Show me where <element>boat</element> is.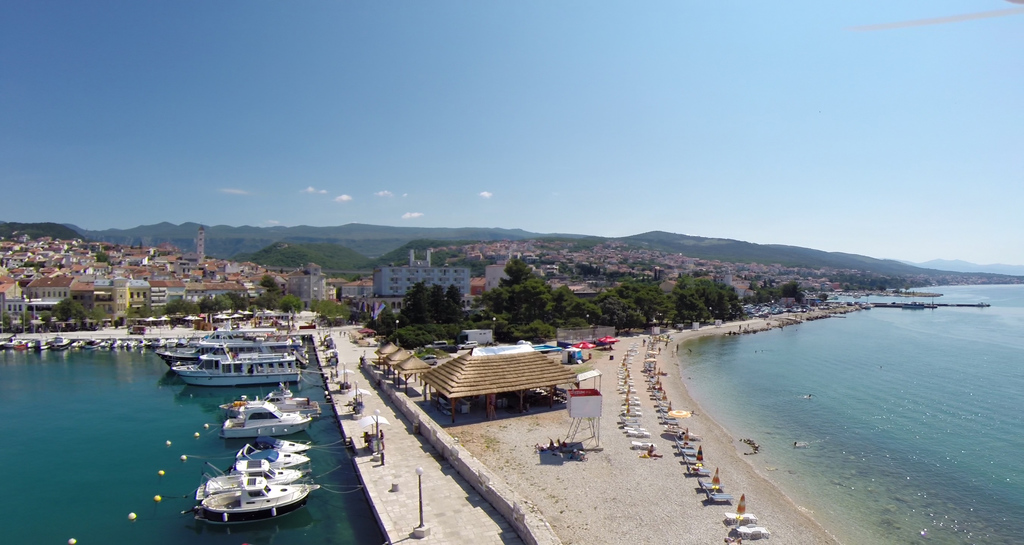
<element>boat</element> is at Rect(112, 340, 122, 346).
